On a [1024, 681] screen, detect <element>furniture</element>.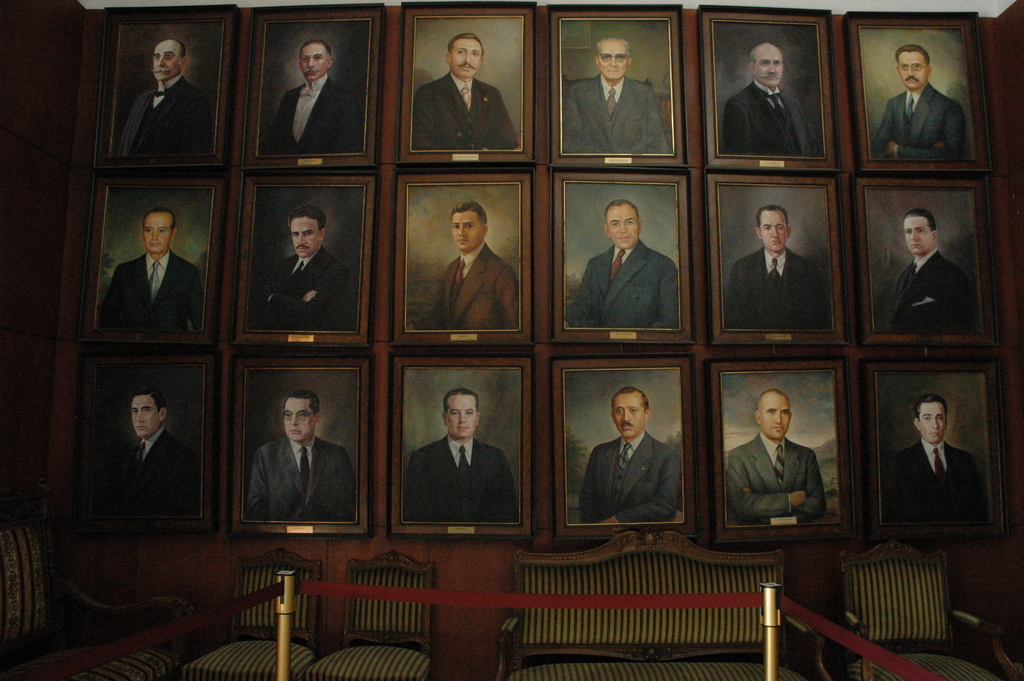
(x1=0, y1=520, x2=193, y2=680).
